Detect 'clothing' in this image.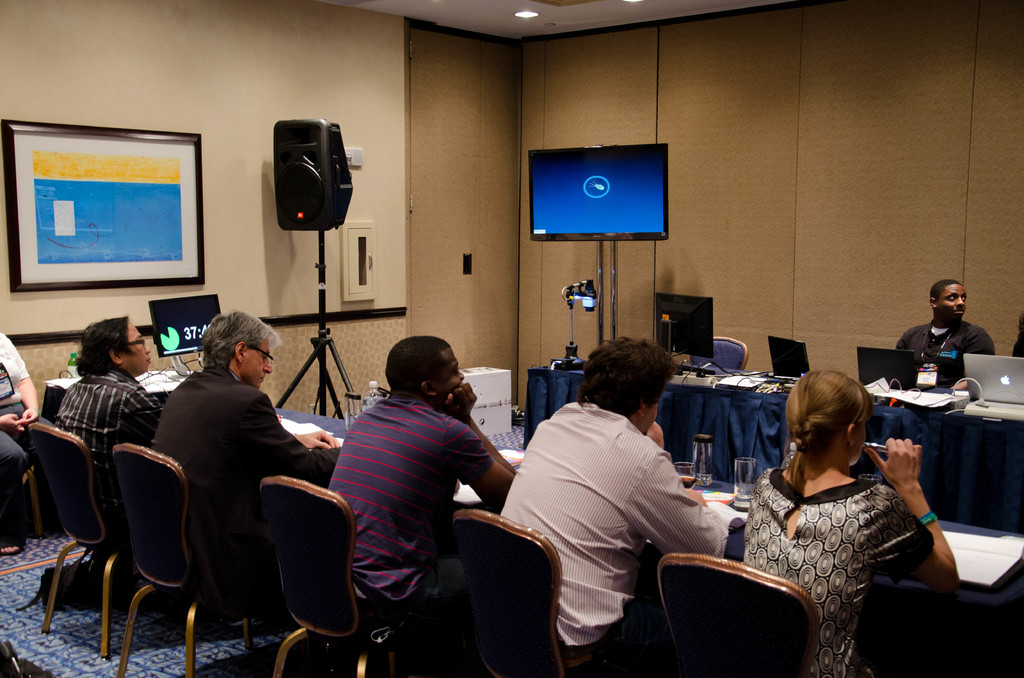
Detection: (x1=0, y1=329, x2=56, y2=535).
